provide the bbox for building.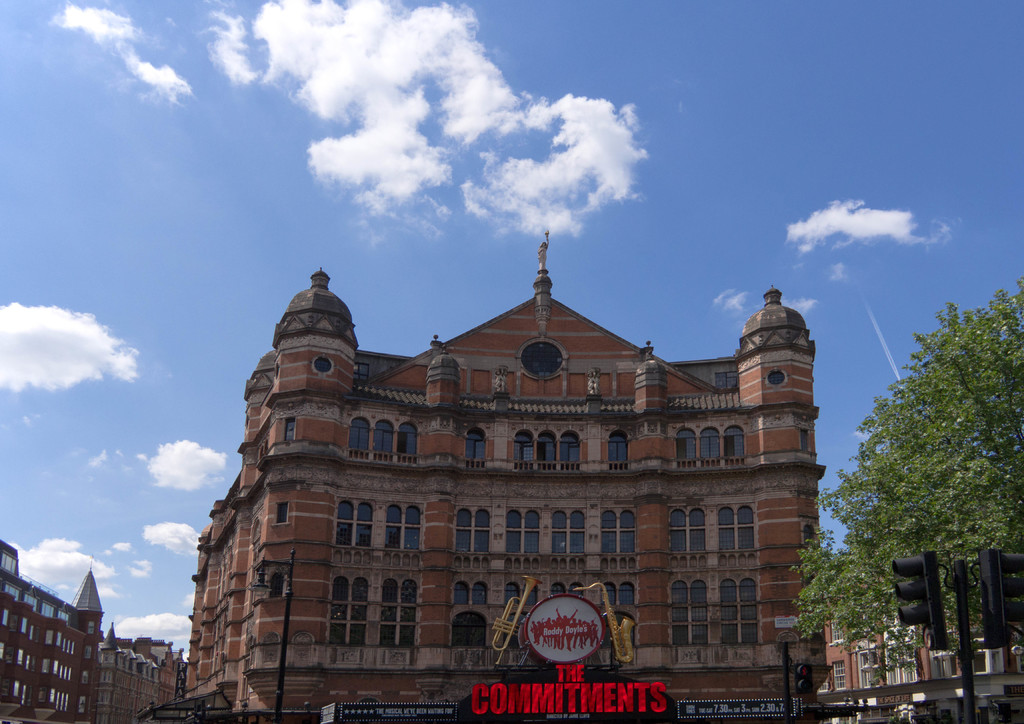
<region>188, 224, 833, 723</region>.
